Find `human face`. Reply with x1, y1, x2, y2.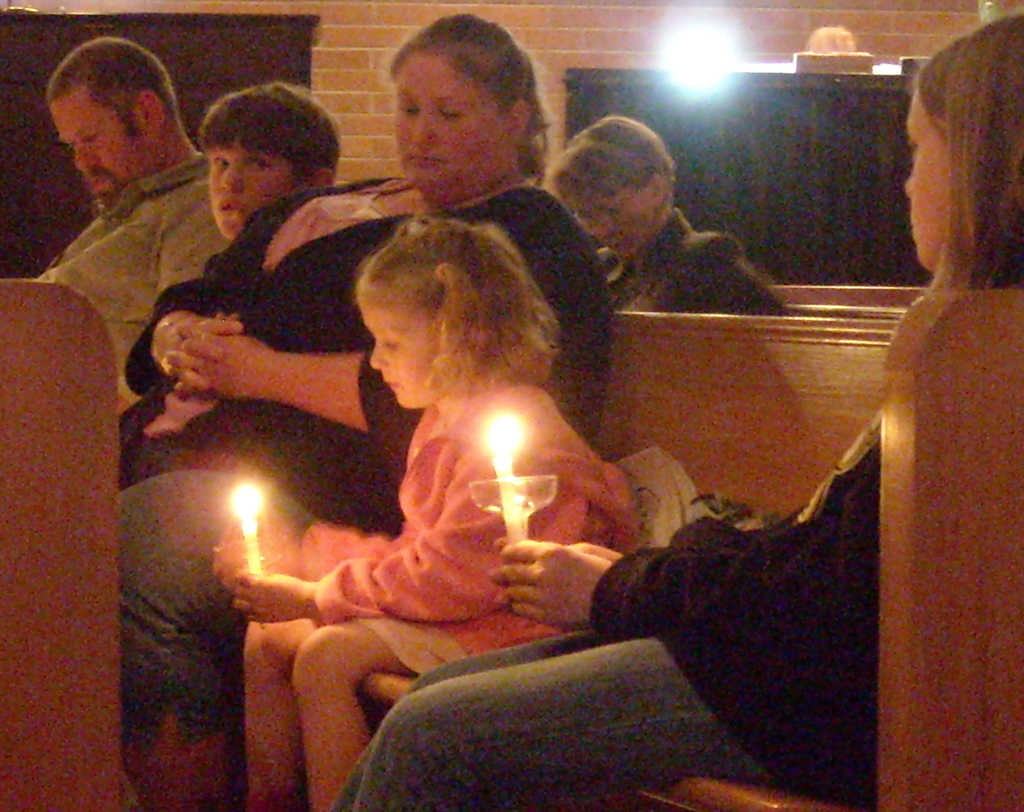
206, 136, 304, 249.
